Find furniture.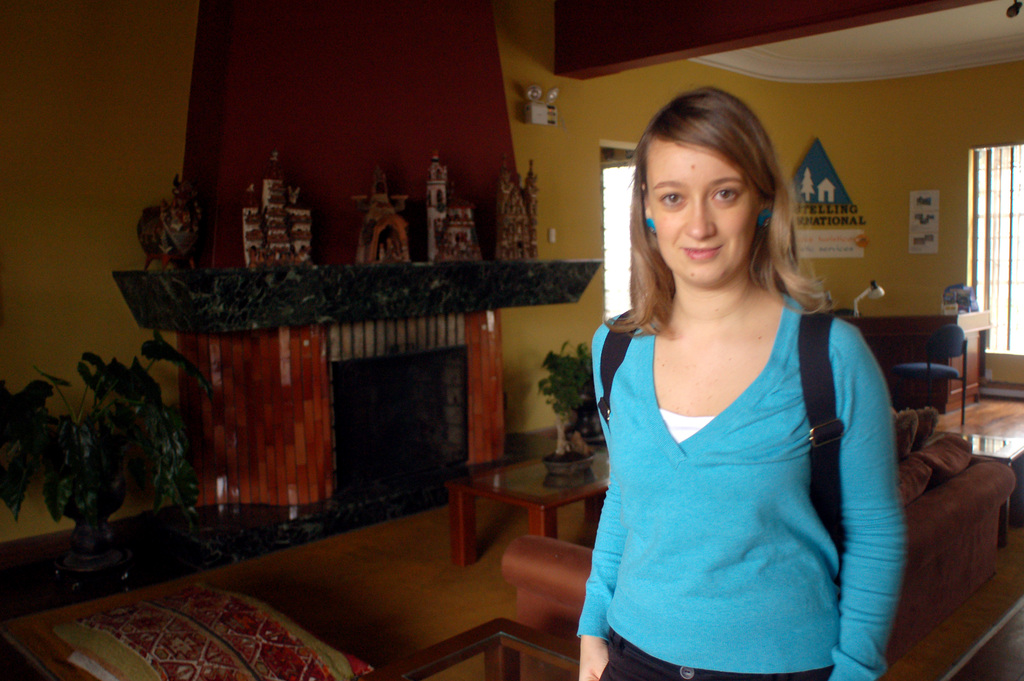
pyautogui.locateOnScreen(446, 445, 610, 571).
